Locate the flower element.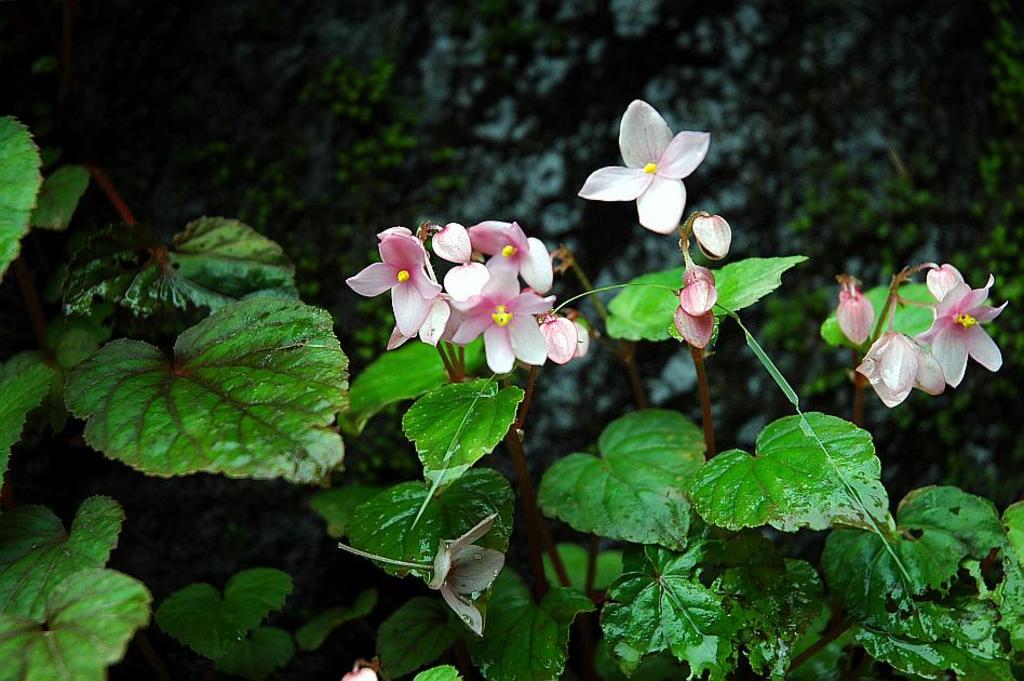
Element bbox: (x1=338, y1=654, x2=382, y2=680).
